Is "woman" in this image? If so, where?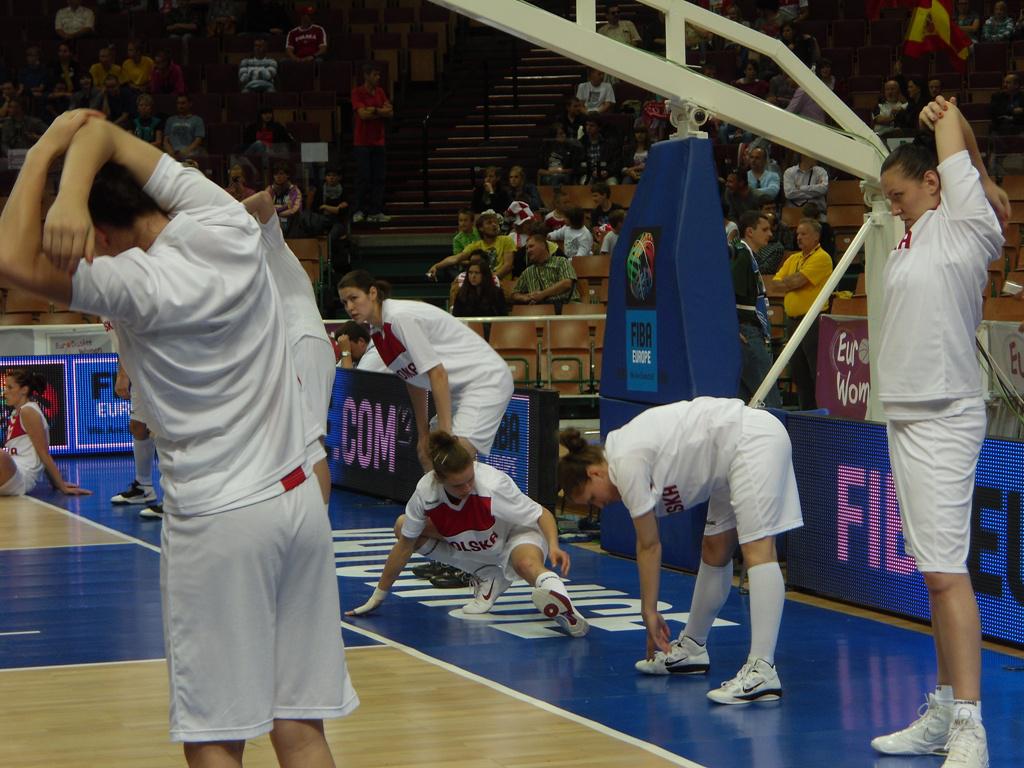
Yes, at (left=333, top=270, right=513, bottom=588).
